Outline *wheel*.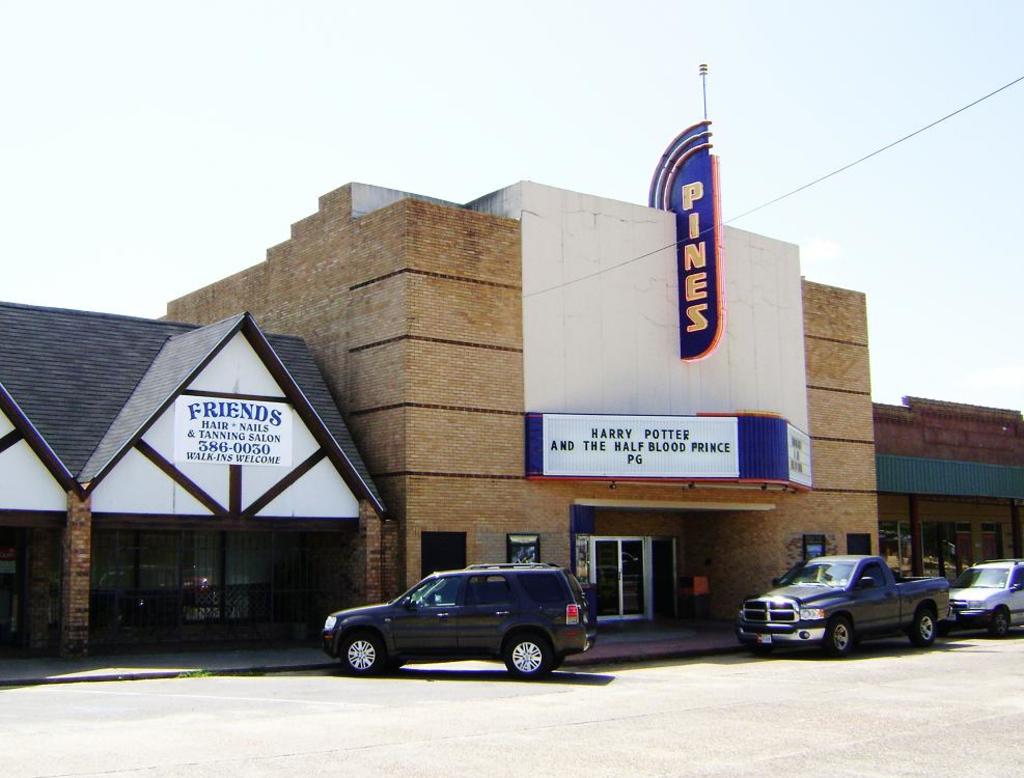
Outline: (992,607,1011,633).
